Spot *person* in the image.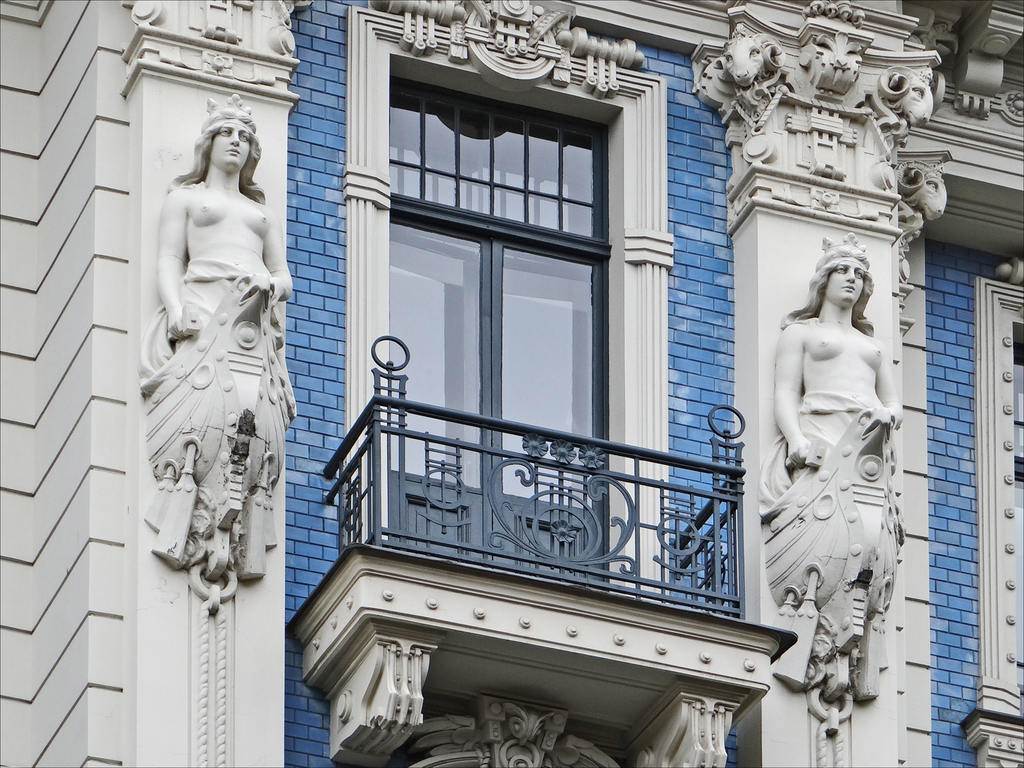
*person* found at [158,93,292,343].
